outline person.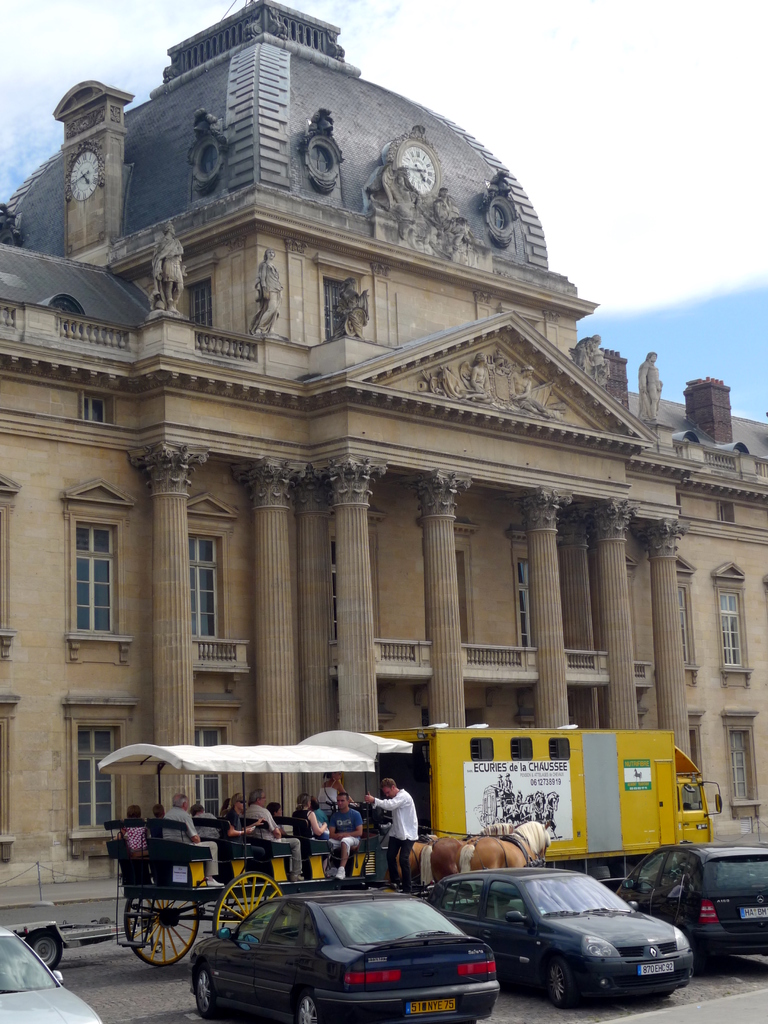
Outline: (248,794,292,879).
